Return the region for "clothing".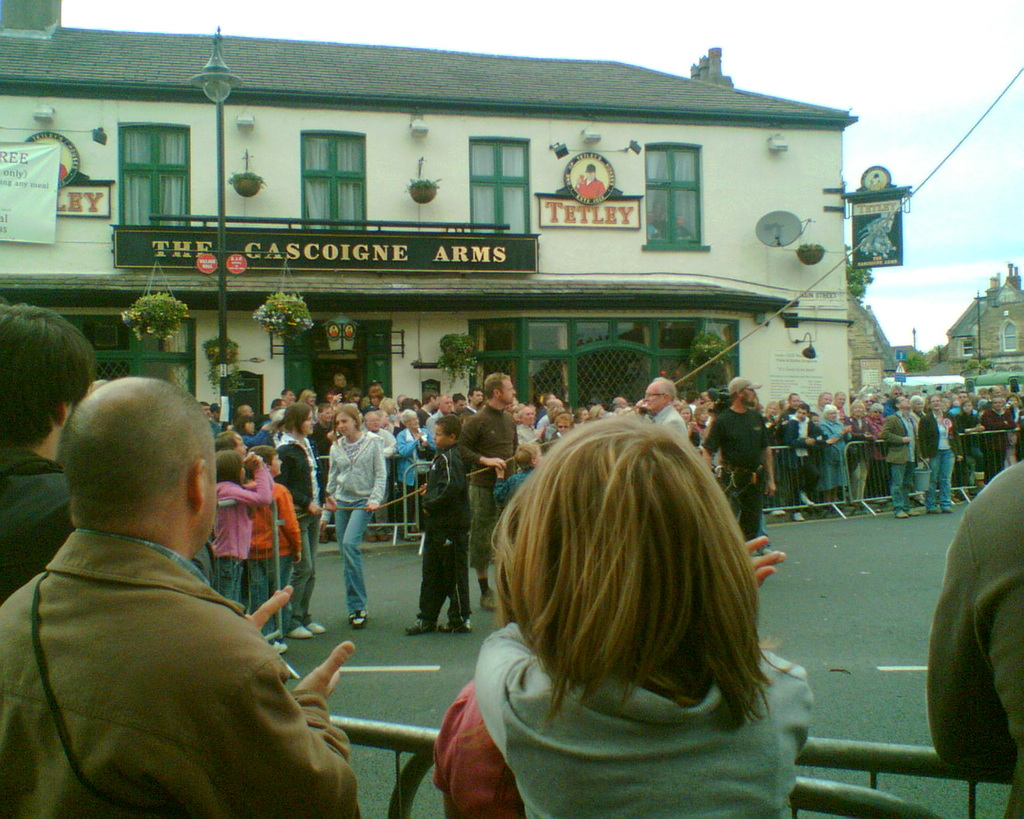
[982,401,1014,479].
